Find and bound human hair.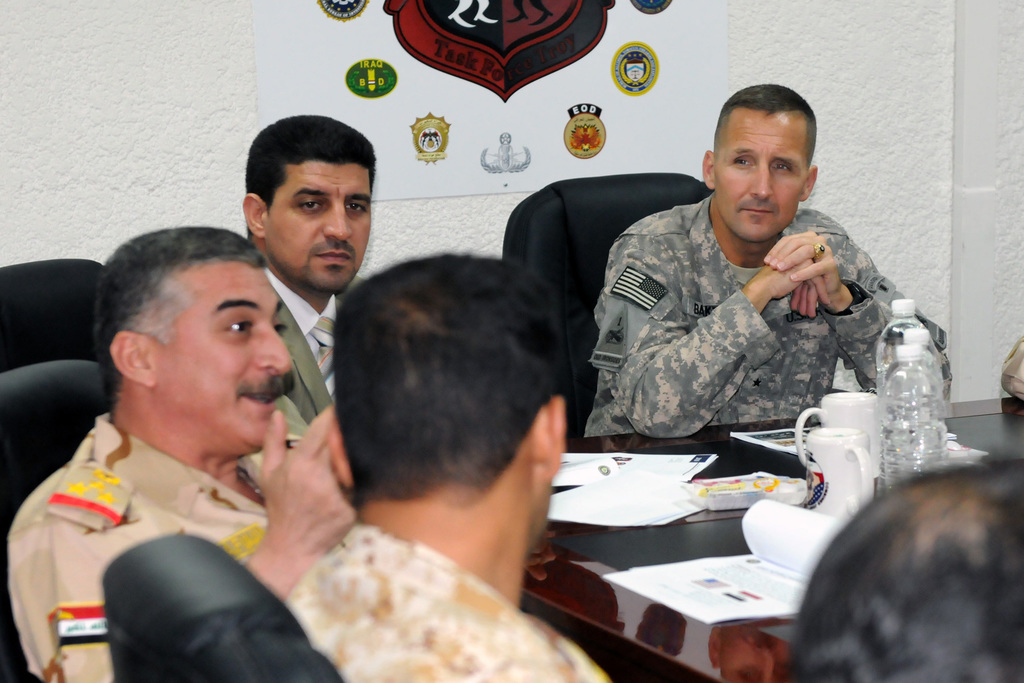
Bound: 307,238,598,550.
